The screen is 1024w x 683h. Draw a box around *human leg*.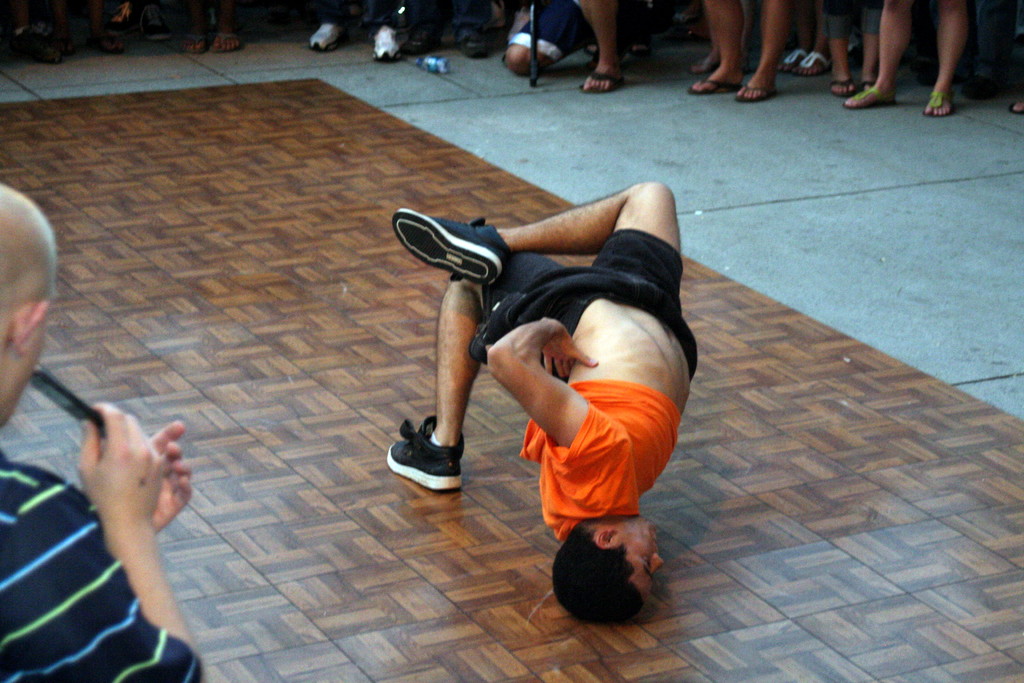
{"left": 735, "top": 0, "right": 782, "bottom": 103}.
